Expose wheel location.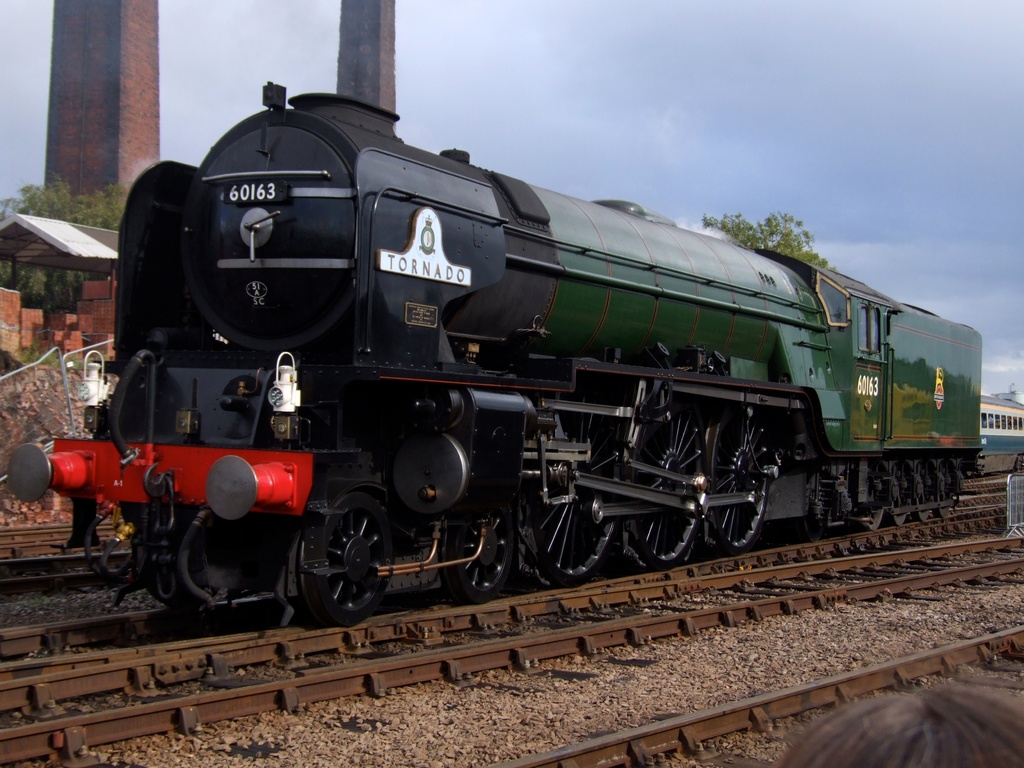
Exposed at detection(911, 461, 933, 522).
